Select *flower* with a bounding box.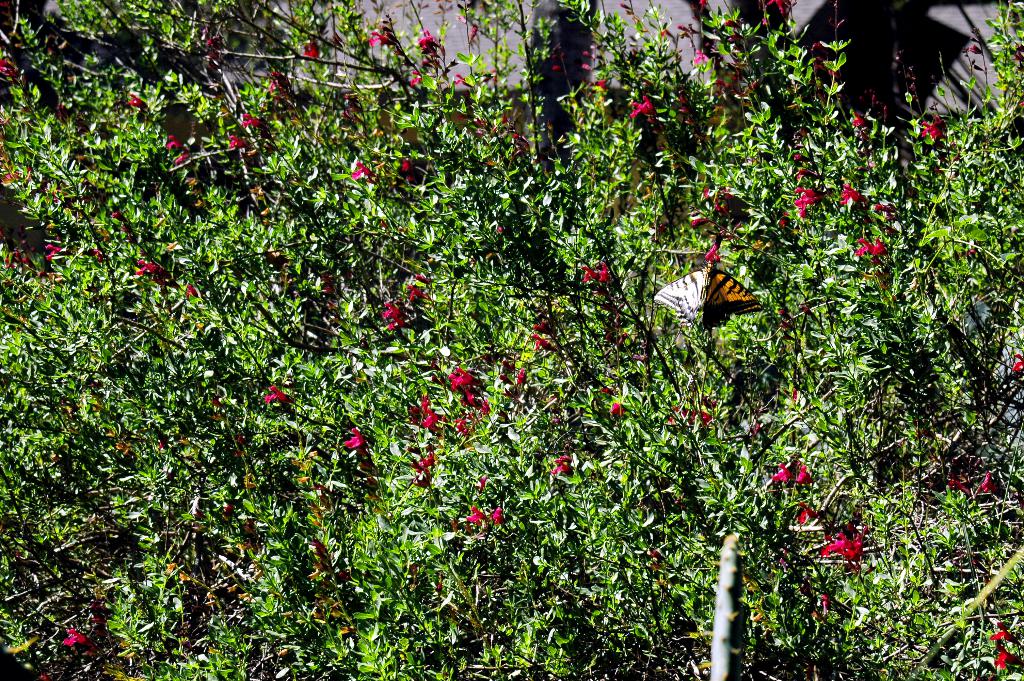
region(343, 424, 364, 450).
